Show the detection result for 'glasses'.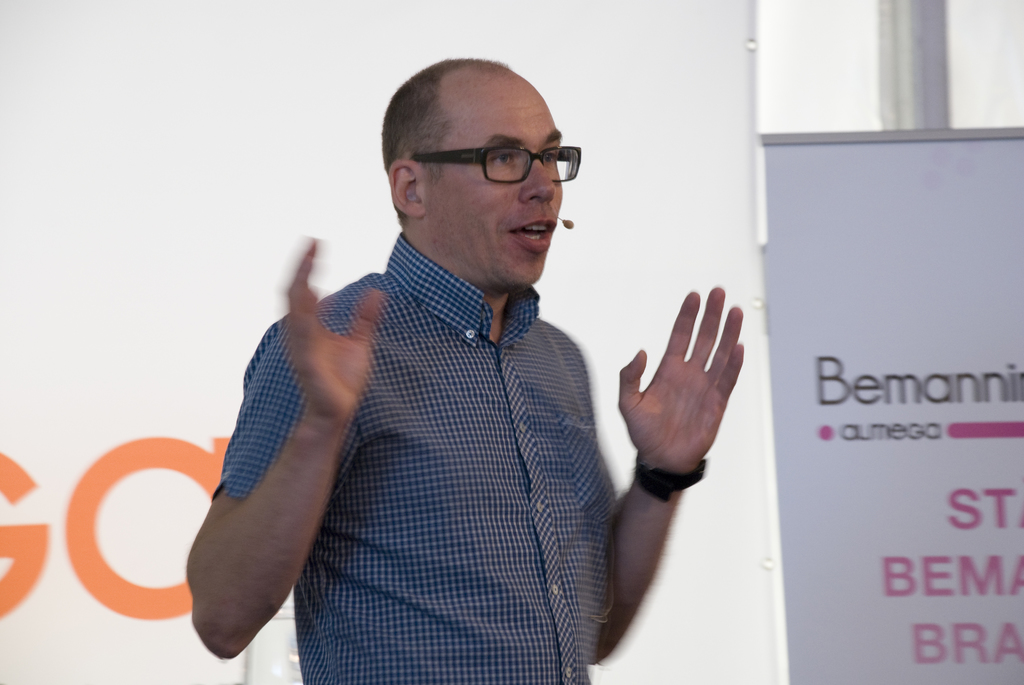
408/136/583/187.
